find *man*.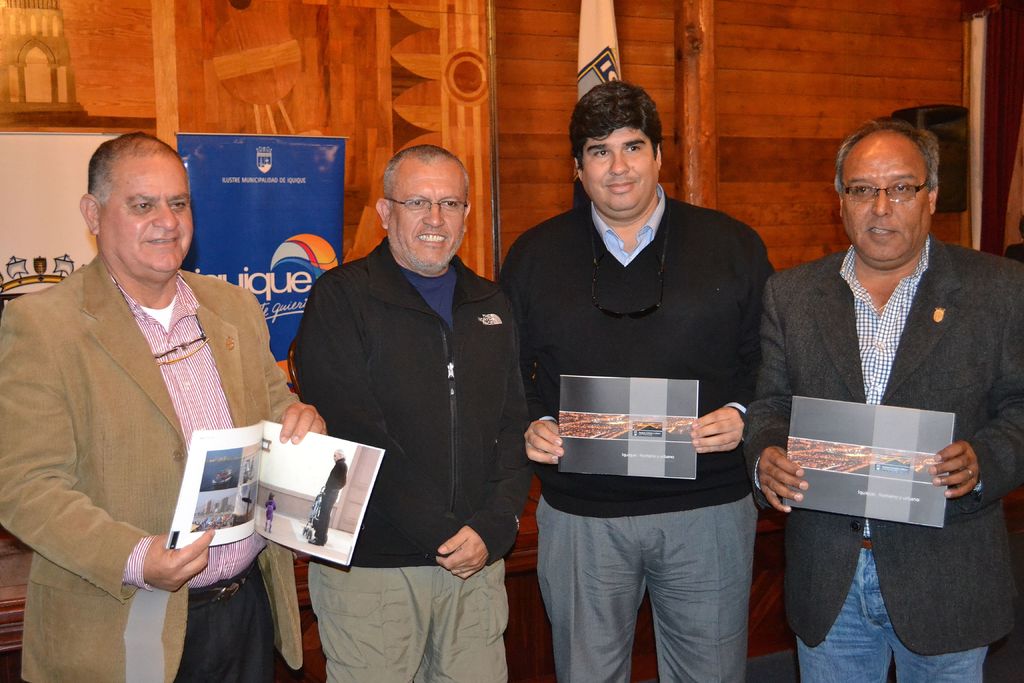
295 143 527 682.
